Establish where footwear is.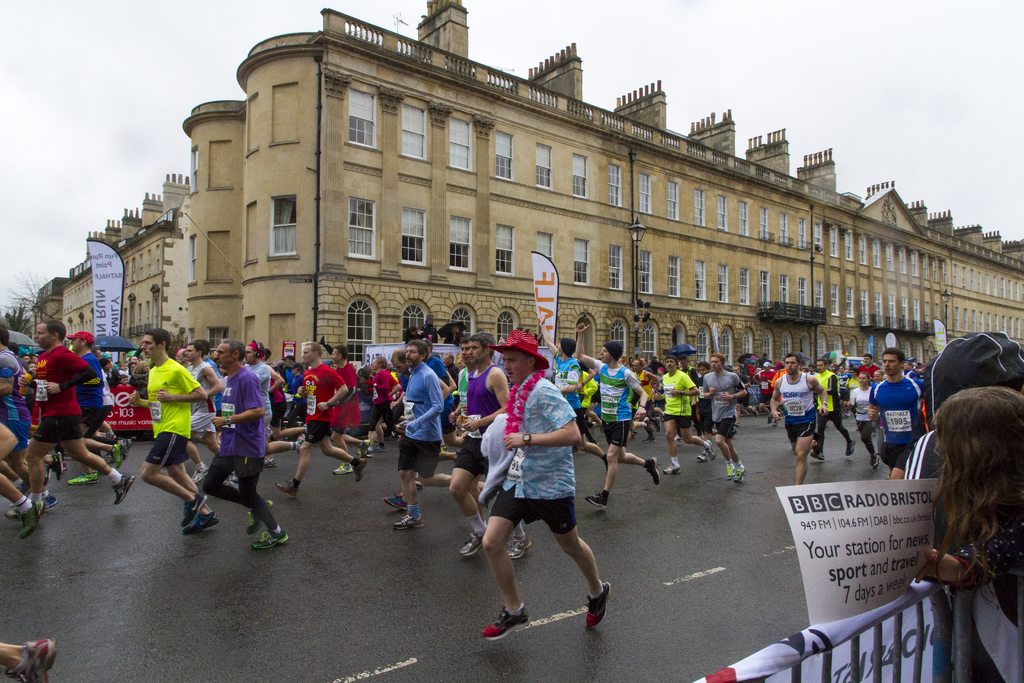
Established at Rect(356, 448, 374, 459).
